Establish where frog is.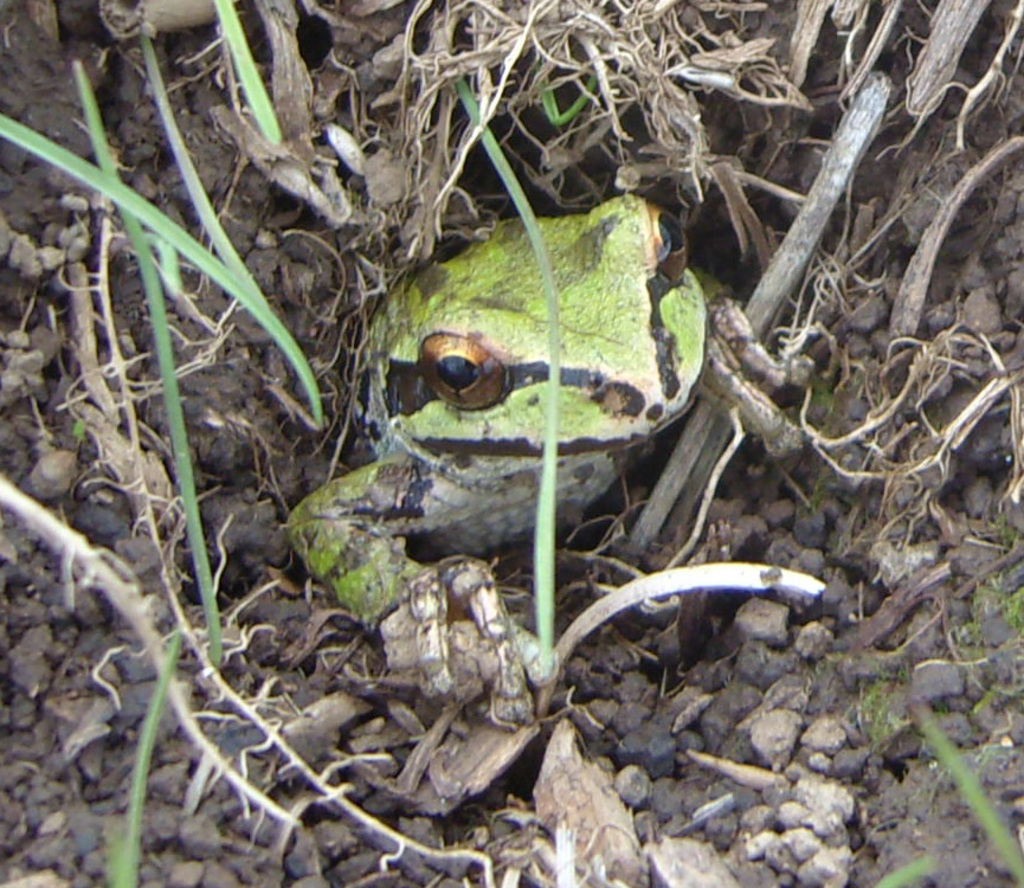
Established at <bbox>284, 188, 803, 726</bbox>.
